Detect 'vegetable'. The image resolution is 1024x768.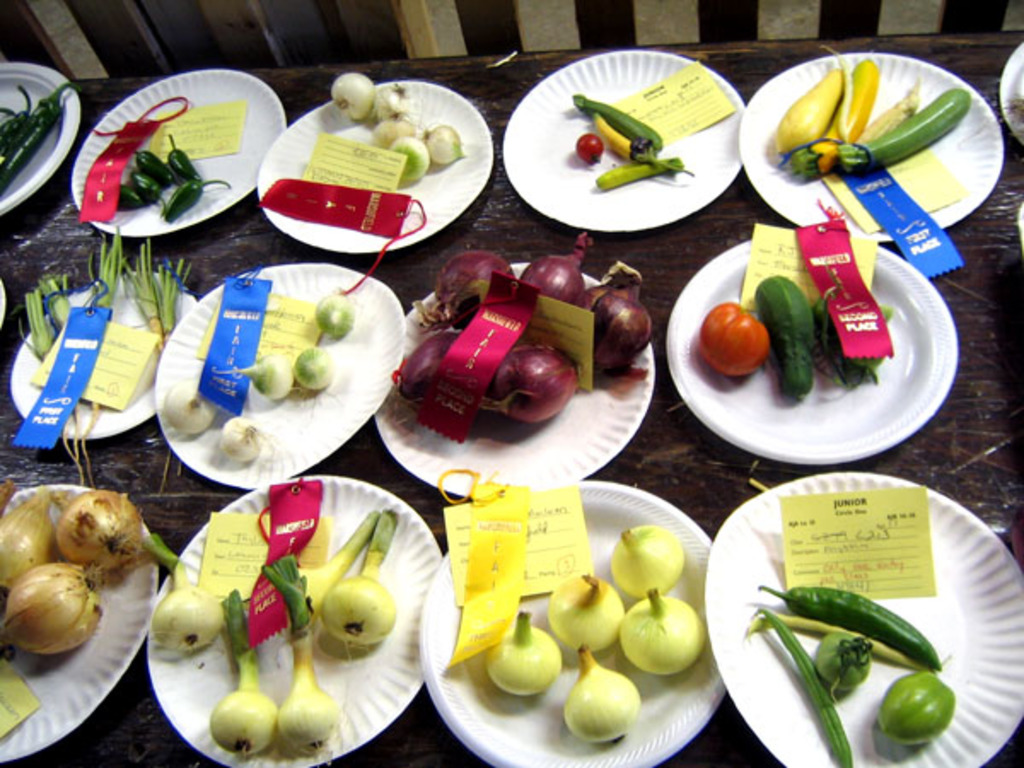
(176, 372, 215, 433).
